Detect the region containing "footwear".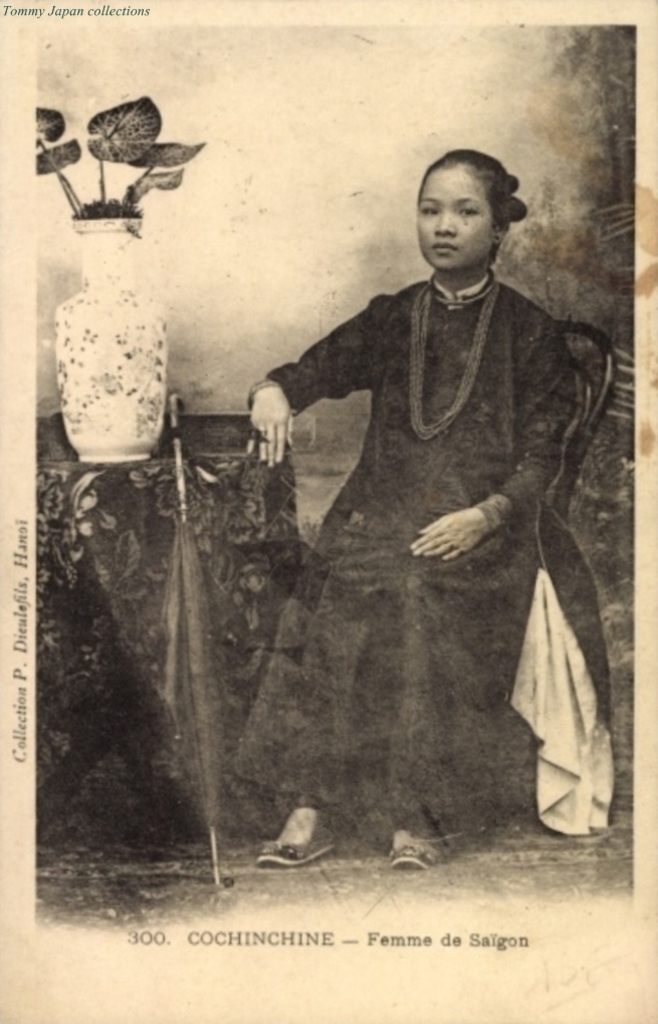
x1=254 y1=822 x2=331 y2=879.
